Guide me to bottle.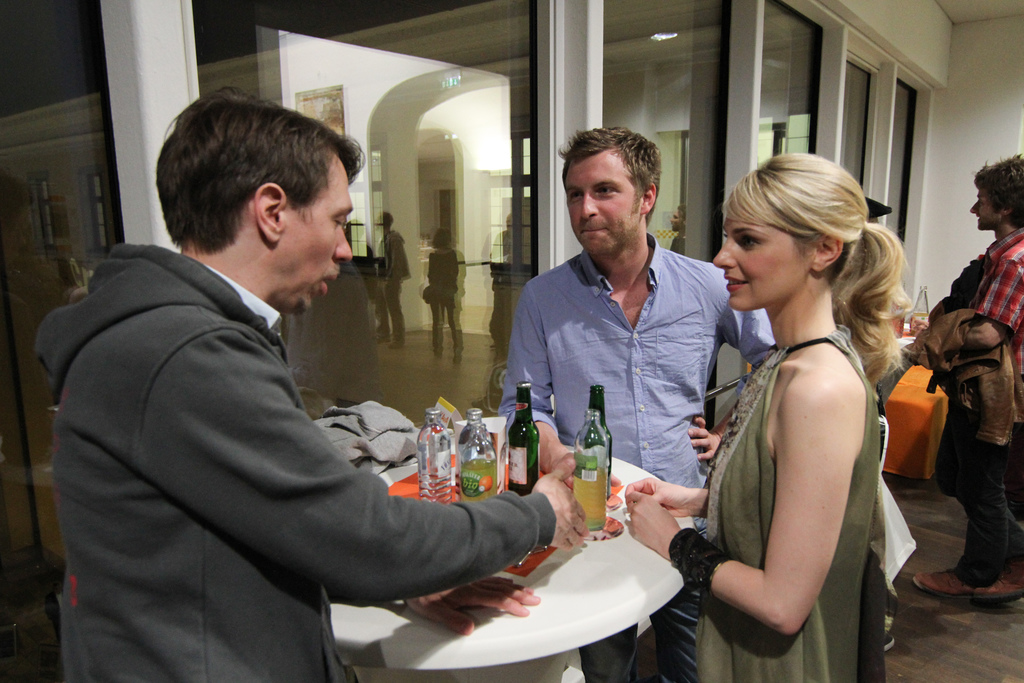
Guidance: detection(495, 392, 558, 497).
